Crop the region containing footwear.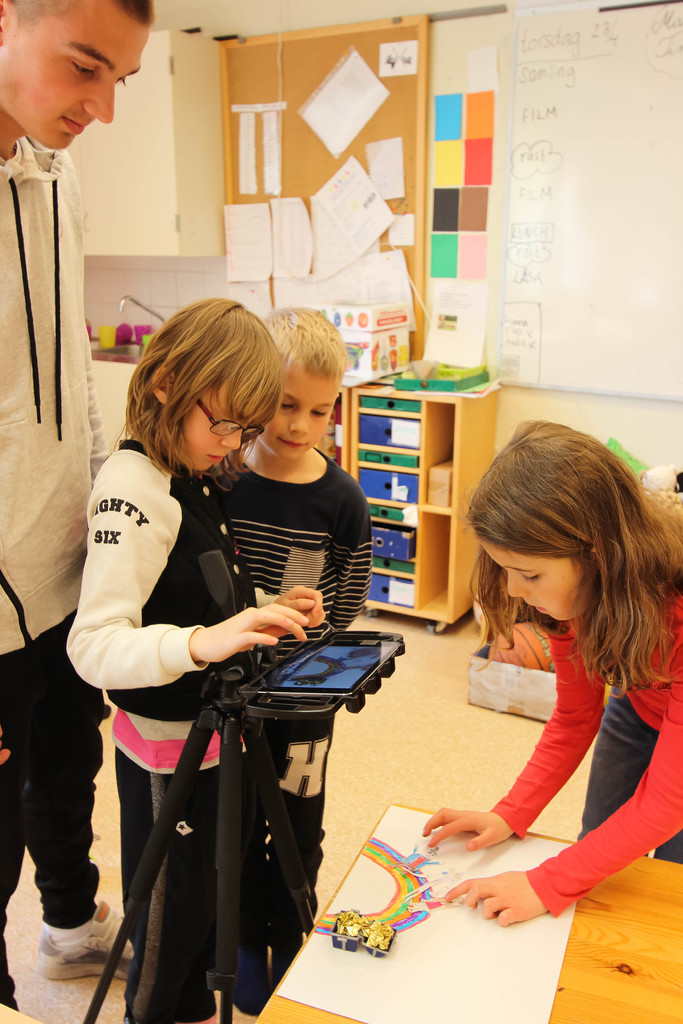
Crop region: 35, 894, 136, 984.
